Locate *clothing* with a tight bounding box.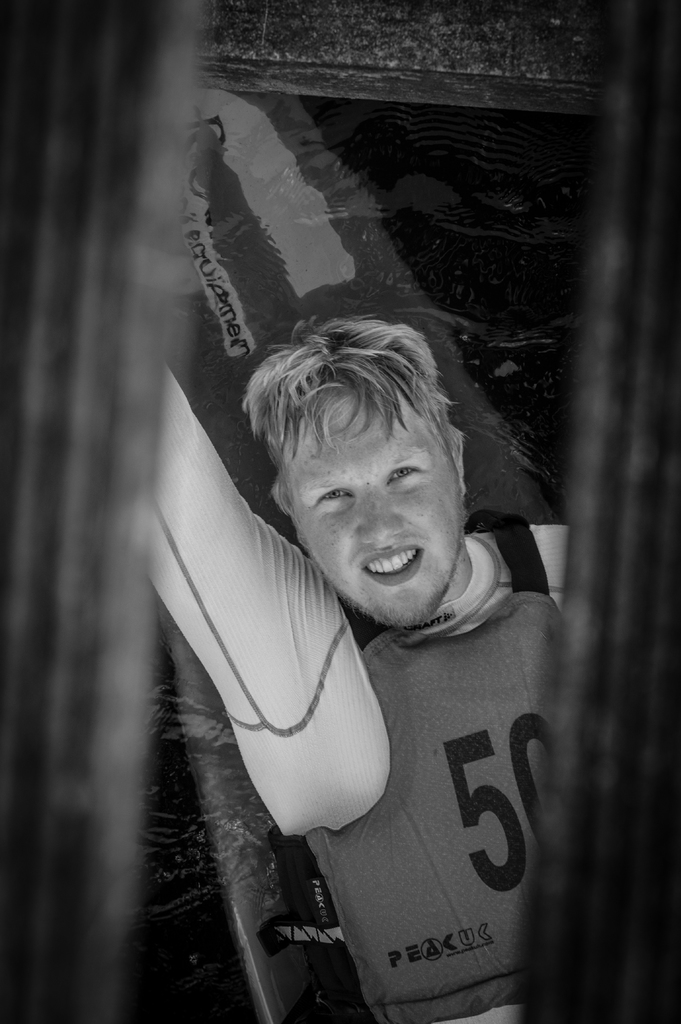
bbox(243, 479, 565, 1001).
